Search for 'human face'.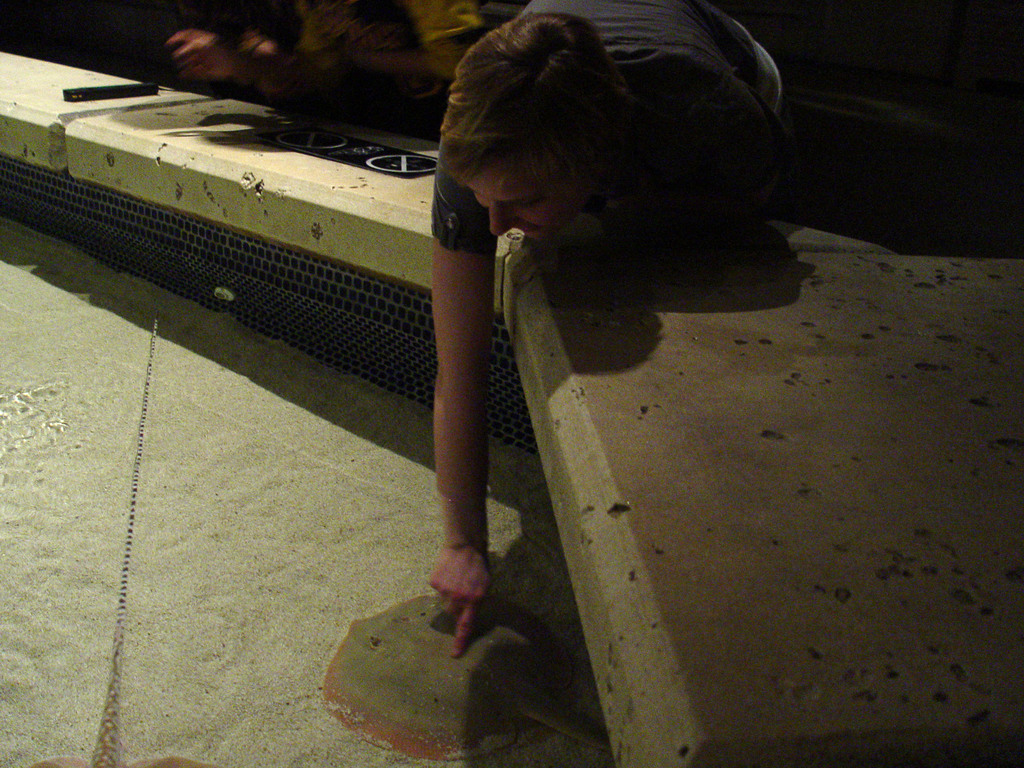
Found at locate(456, 169, 575, 241).
